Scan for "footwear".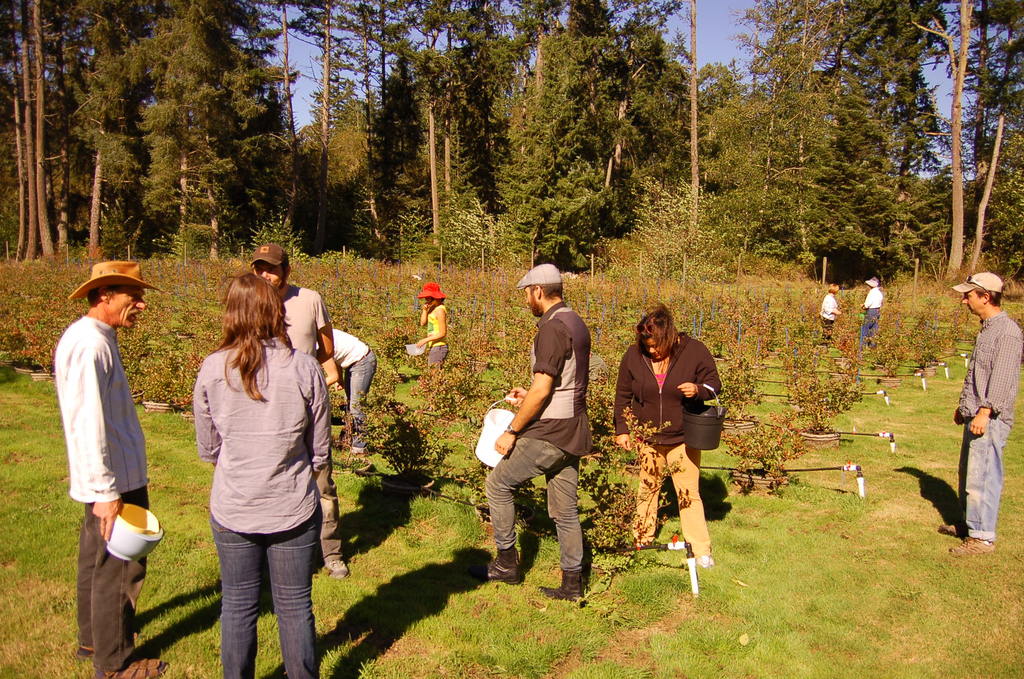
Scan result: 696:553:714:568.
